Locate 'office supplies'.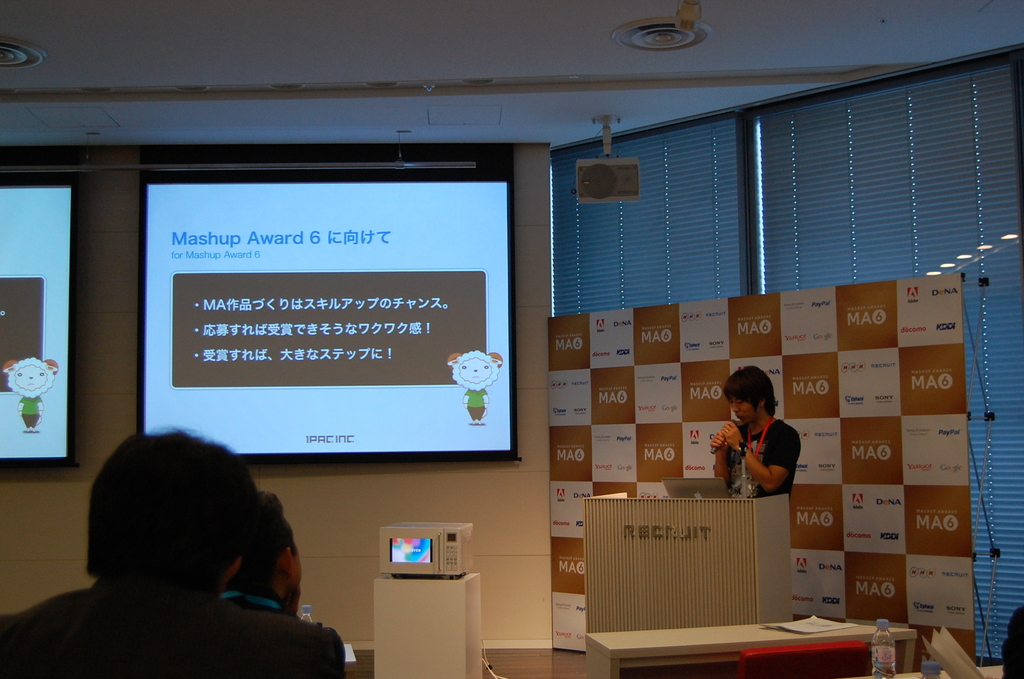
Bounding box: (138, 148, 511, 461).
